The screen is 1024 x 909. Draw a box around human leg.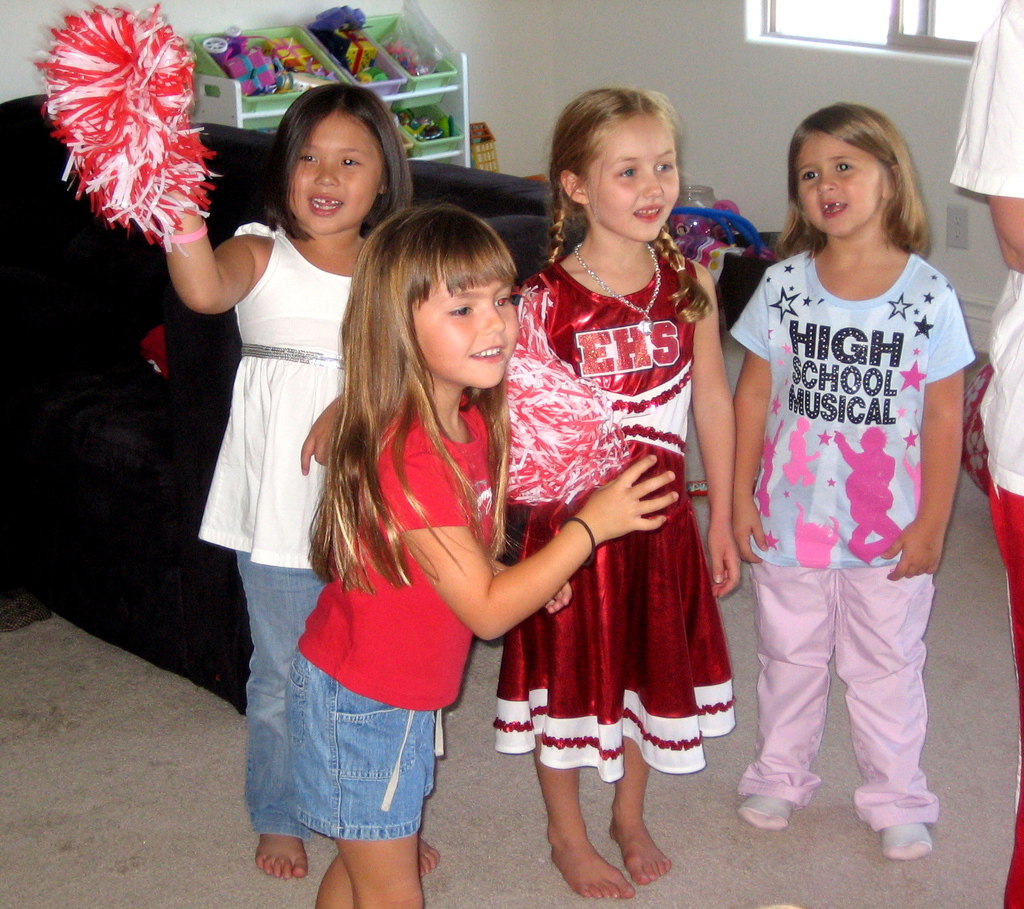
511:469:622:899.
